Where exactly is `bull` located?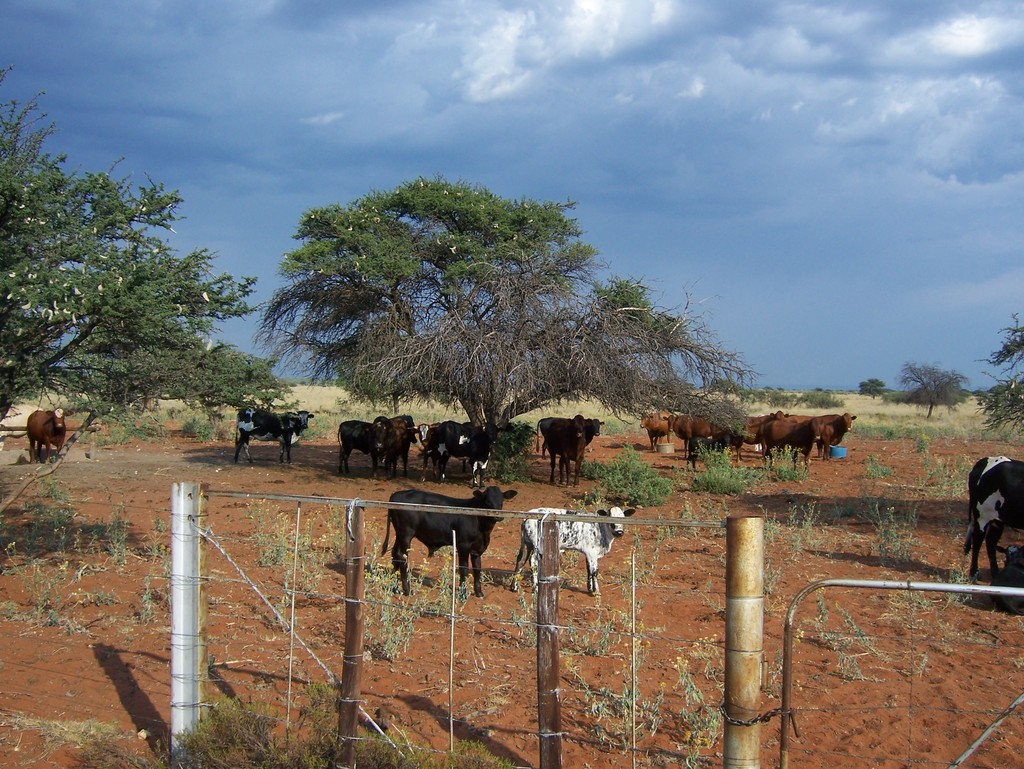
Its bounding box is {"x1": 959, "y1": 449, "x2": 1023, "y2": 592}.
